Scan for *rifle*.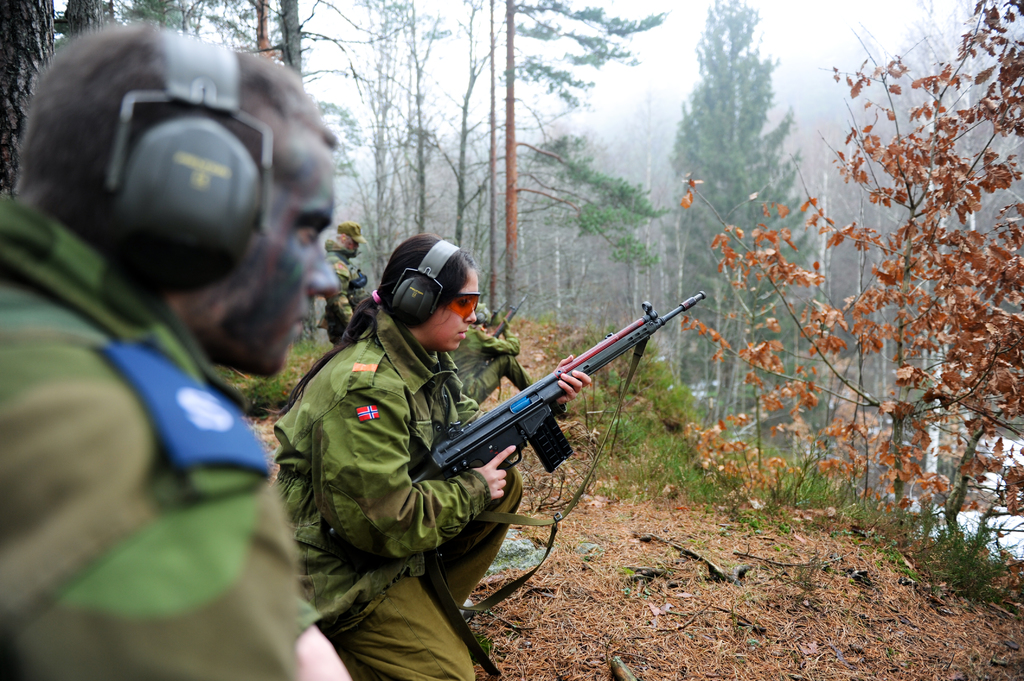
Scan result: x1=493, y1=292, x2=527, y2=337.
